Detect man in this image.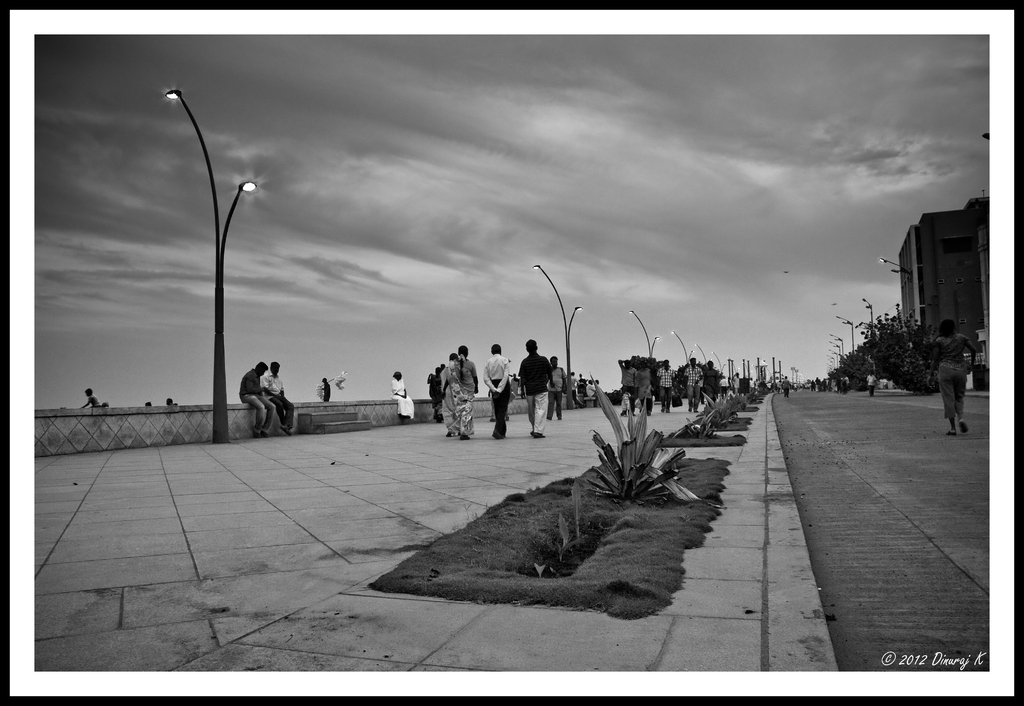
Detection: x1=480 y1=344 x2=508 y2=442.
